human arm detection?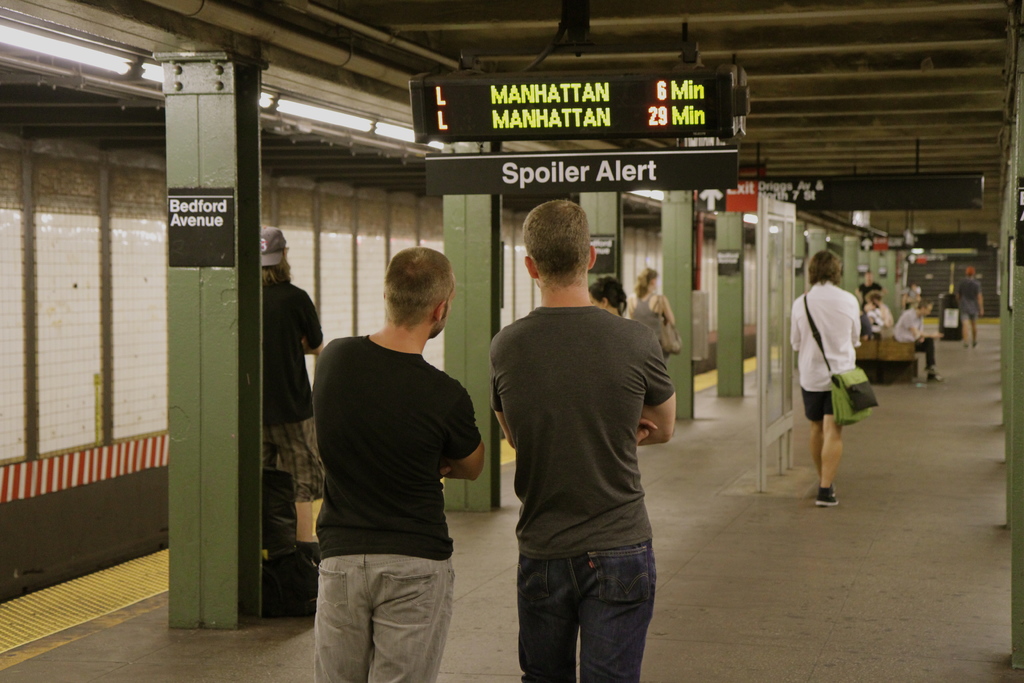
select_region(975, 282, 986, 312)
